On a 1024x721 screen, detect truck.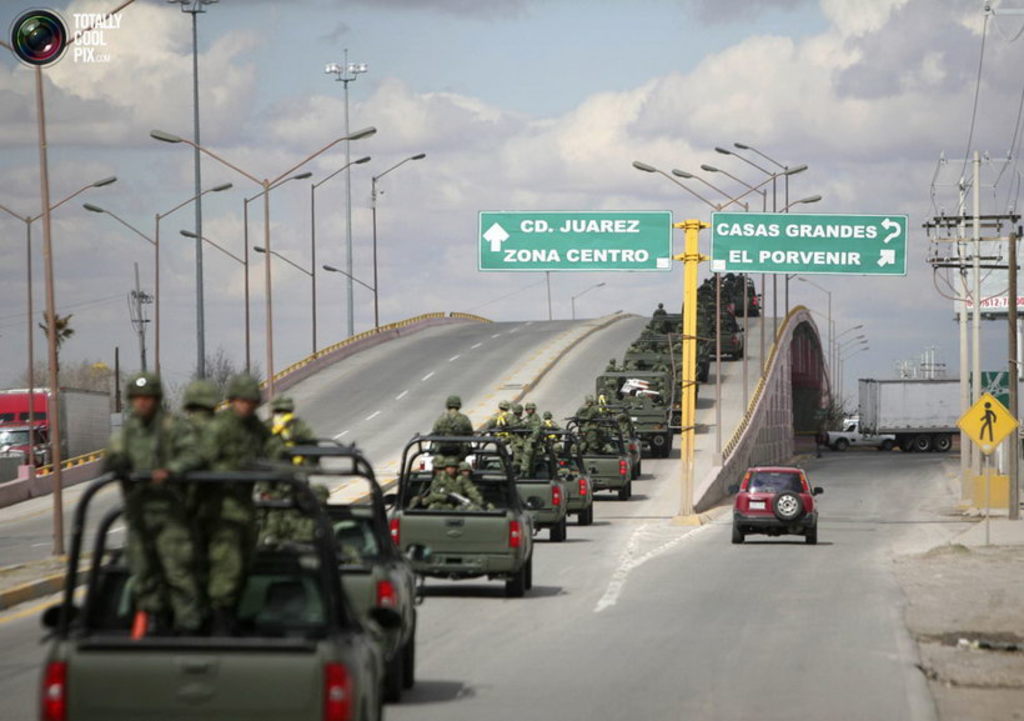
bbox(39, 432, 423, 720).
